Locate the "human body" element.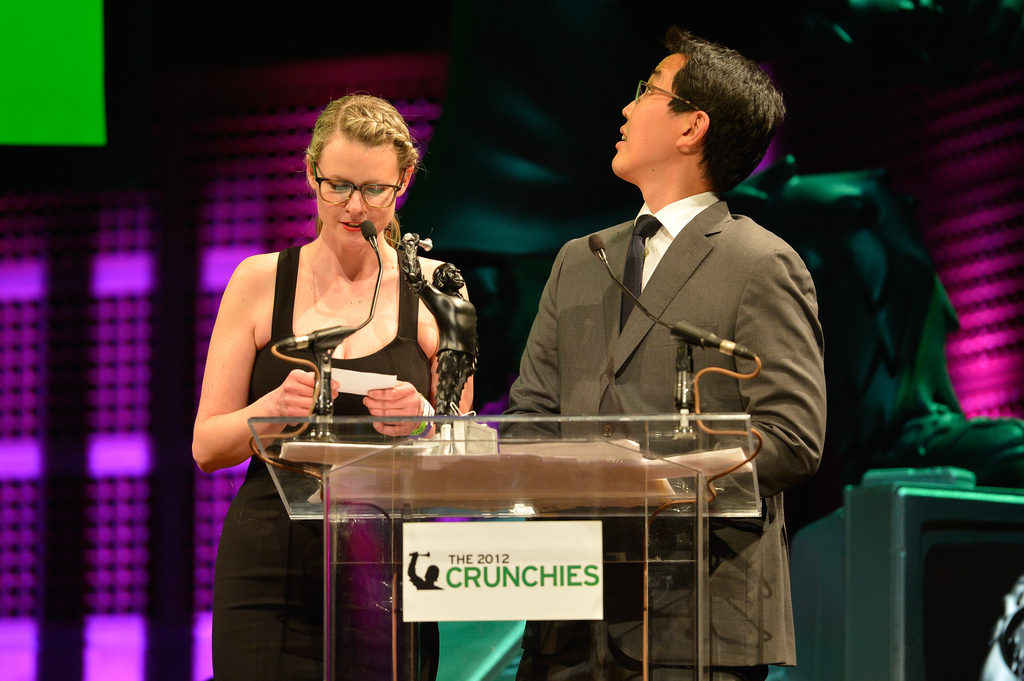
Element bbox: 499:29:827:680.
